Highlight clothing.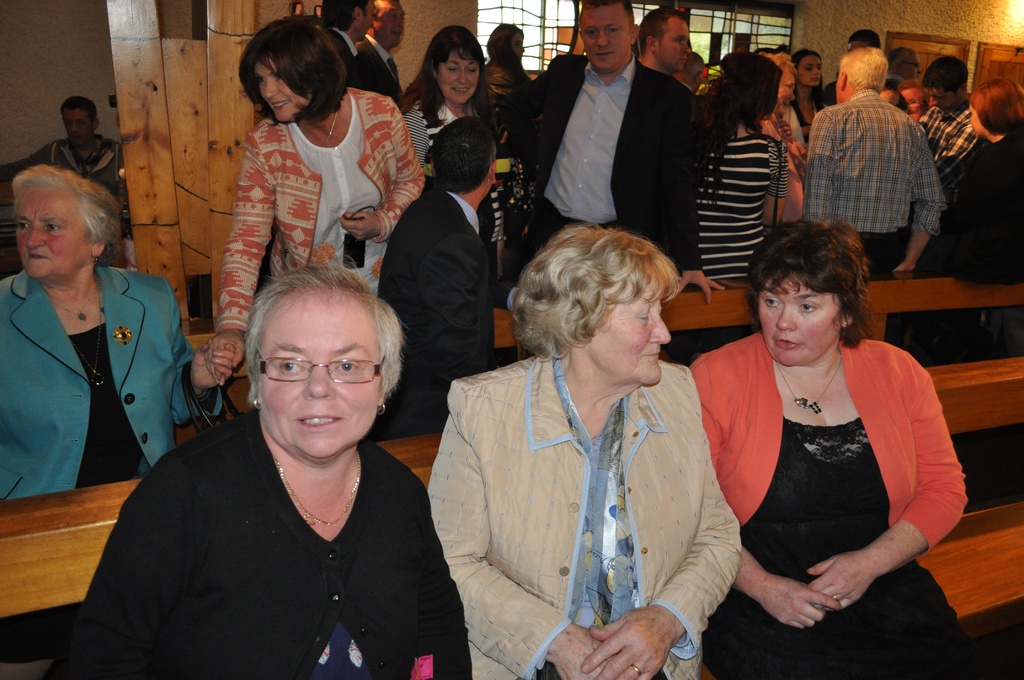
Highlighted region: x1=209 y1=88 x2=412 y2=339.
